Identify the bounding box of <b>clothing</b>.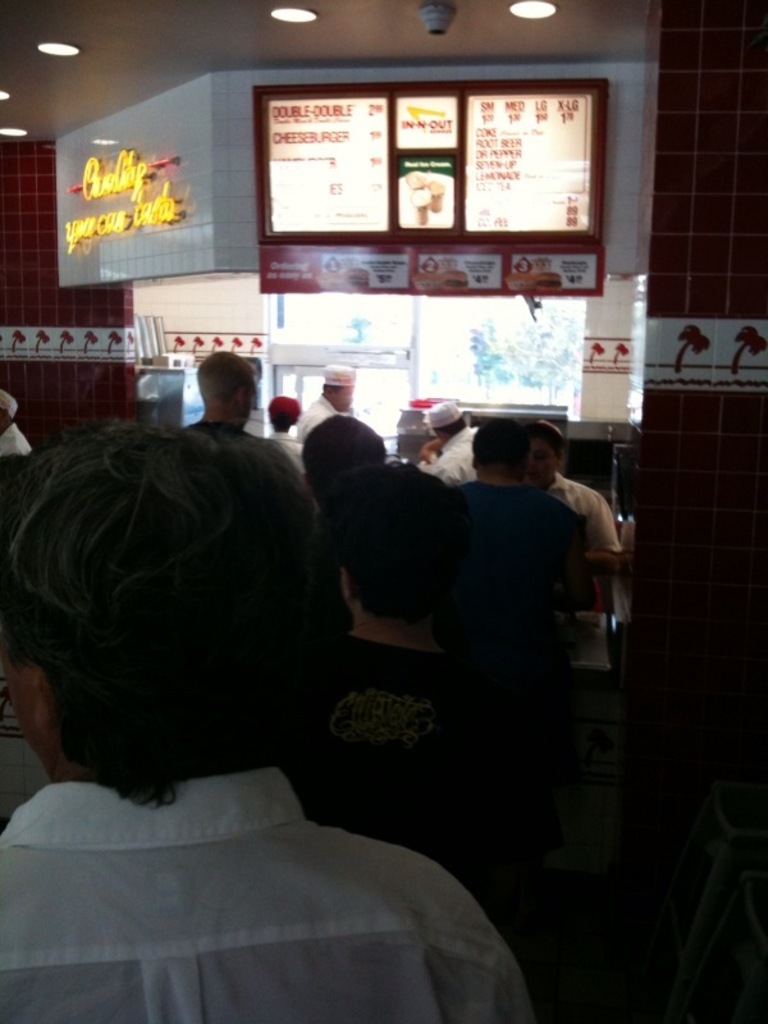
<bbox>291, 390, 340, 444</bbox>.
